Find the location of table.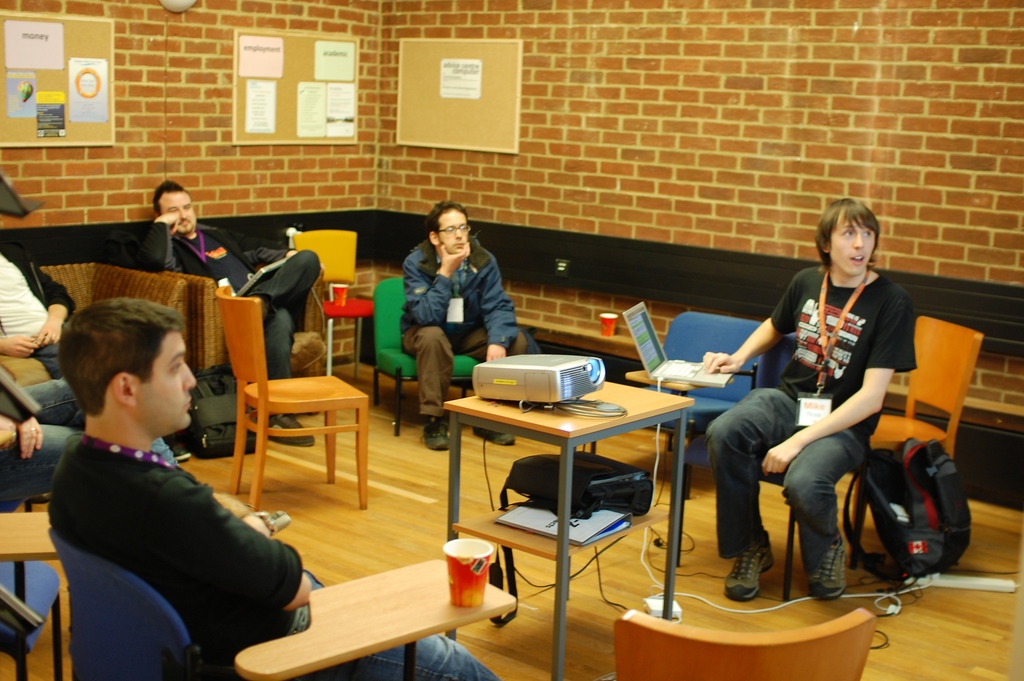
Location: crop(457, 358, 726, 615).
